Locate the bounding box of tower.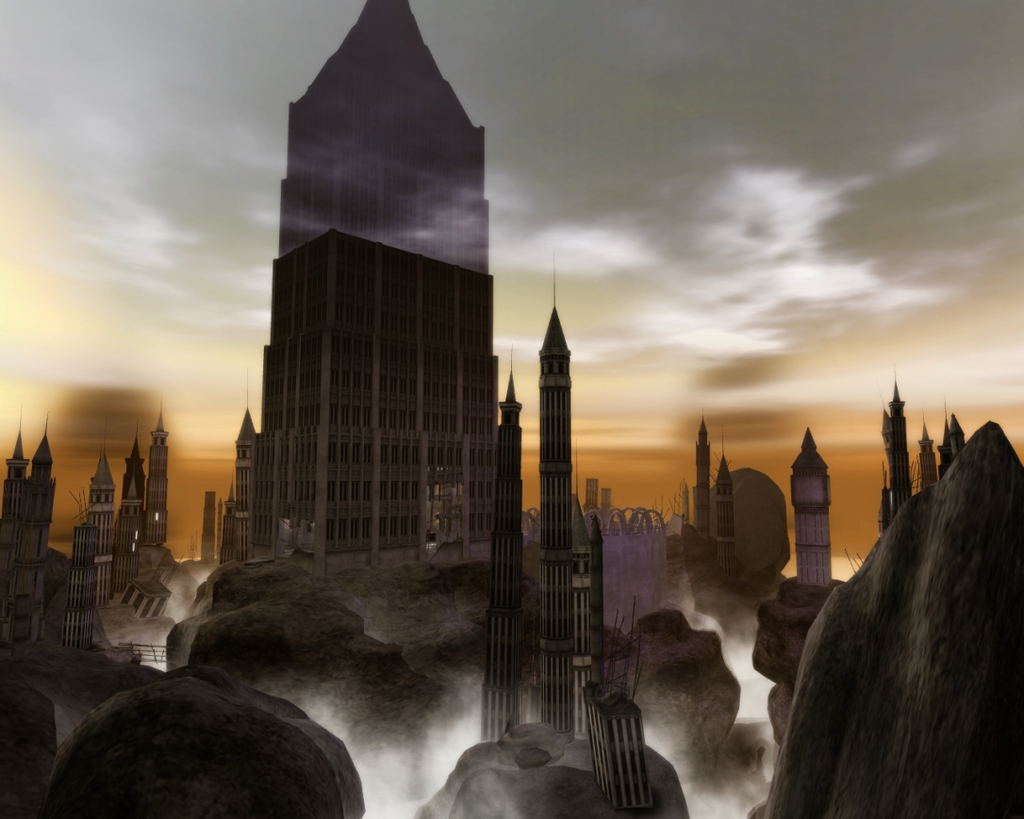
Bounding box: bbox=[696, 420, 714, 536].
